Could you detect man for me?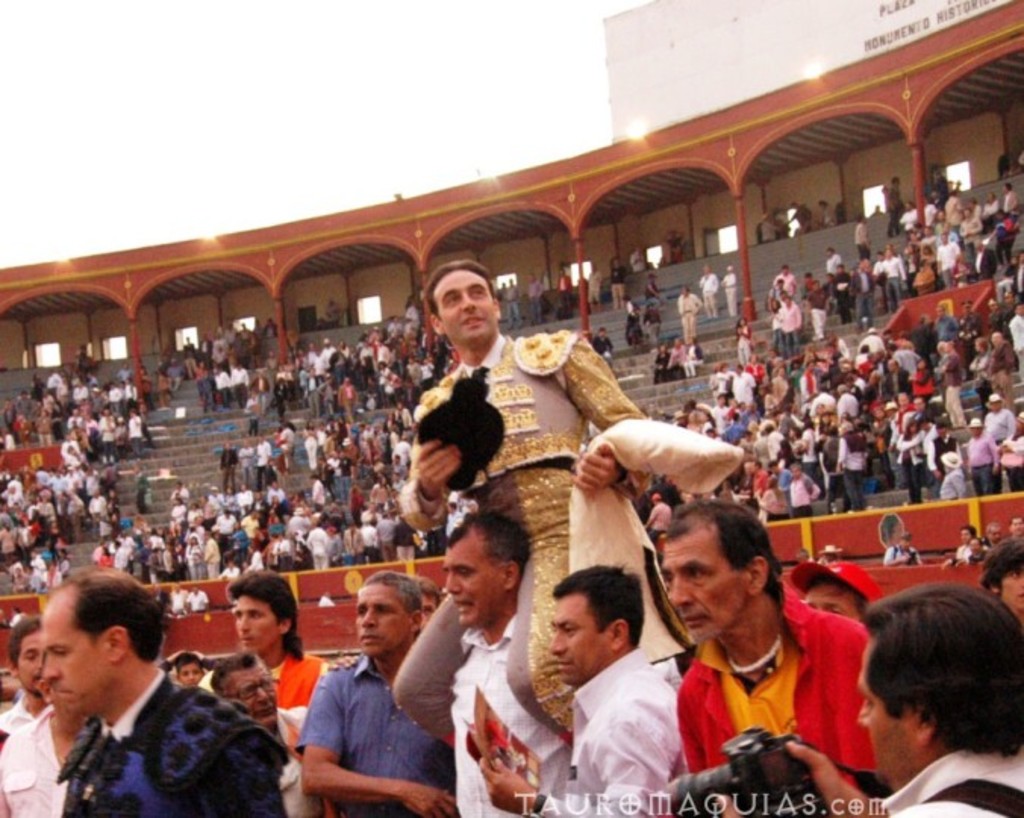
Detection result: (x1=780, y1=203, x2=813, y2=233).
